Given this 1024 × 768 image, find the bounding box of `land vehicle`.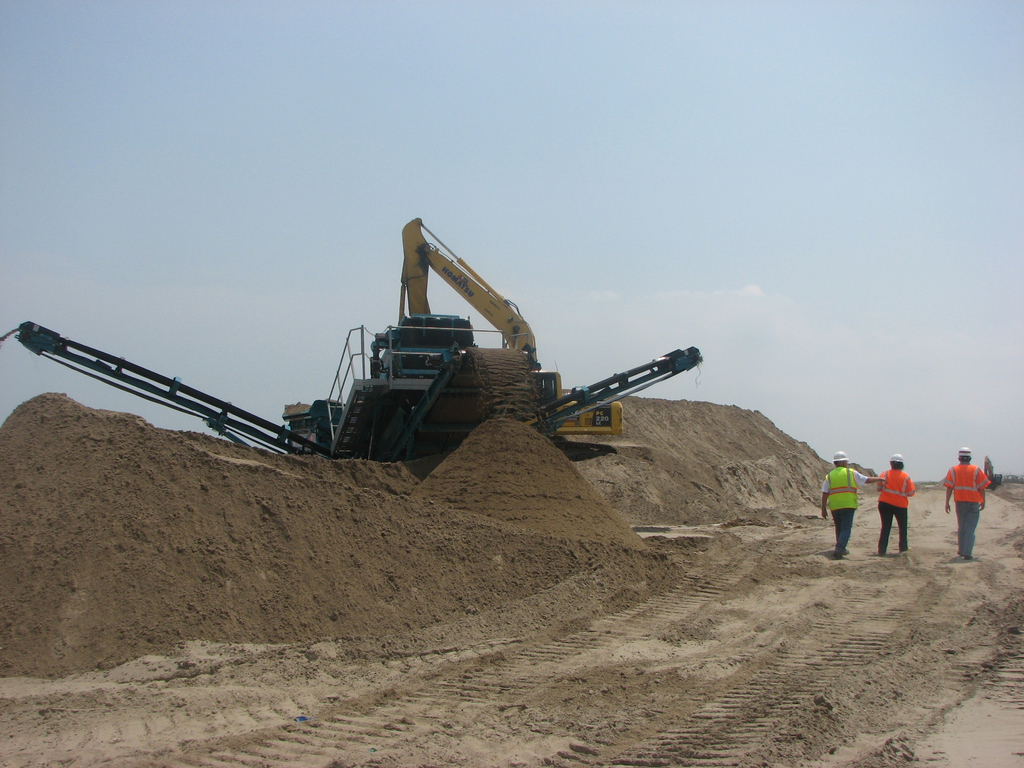
397,209,628,445.
